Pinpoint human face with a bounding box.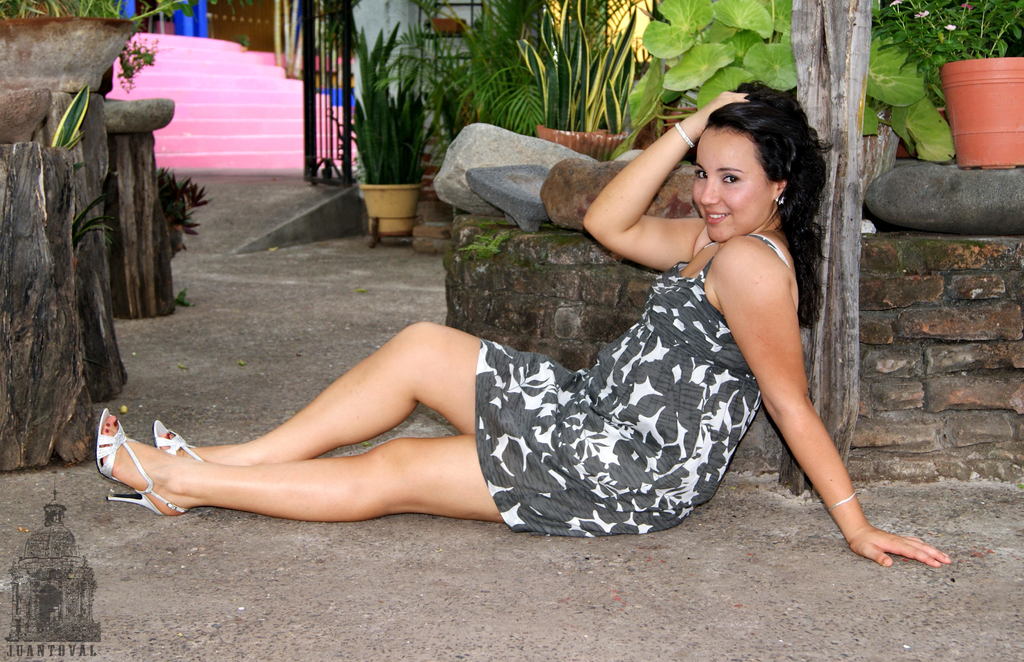
BBox(690, 129, 776, 247).
